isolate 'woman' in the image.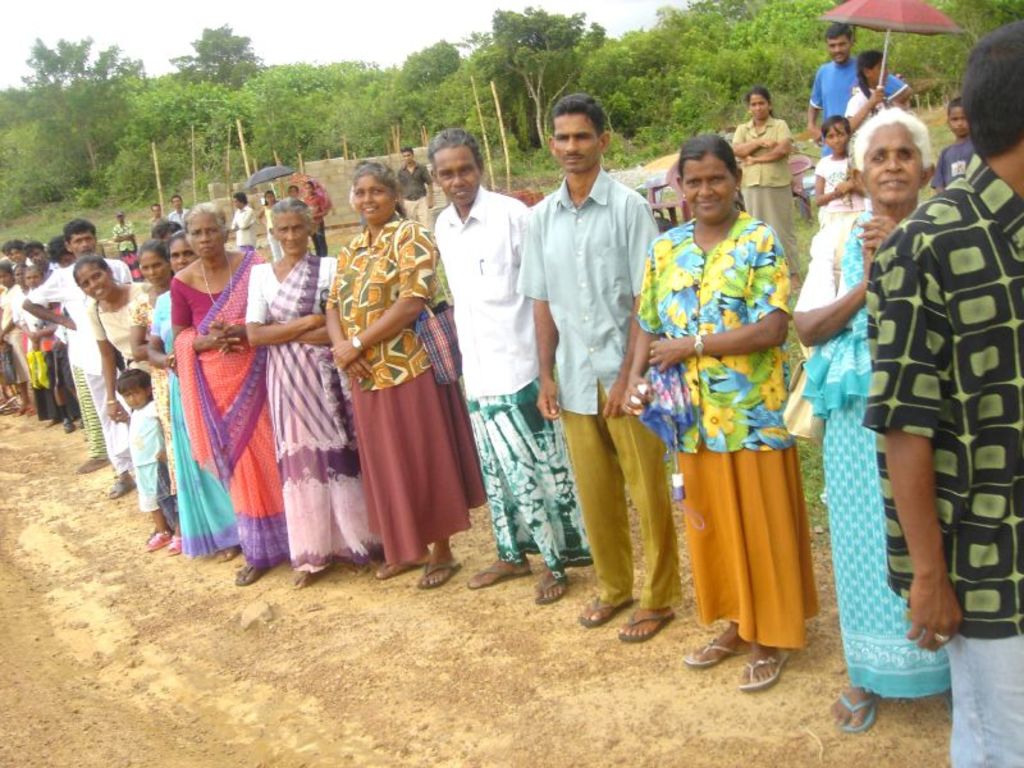
Isolated region: x1=246, y1=197, x2=394, y2=589.
